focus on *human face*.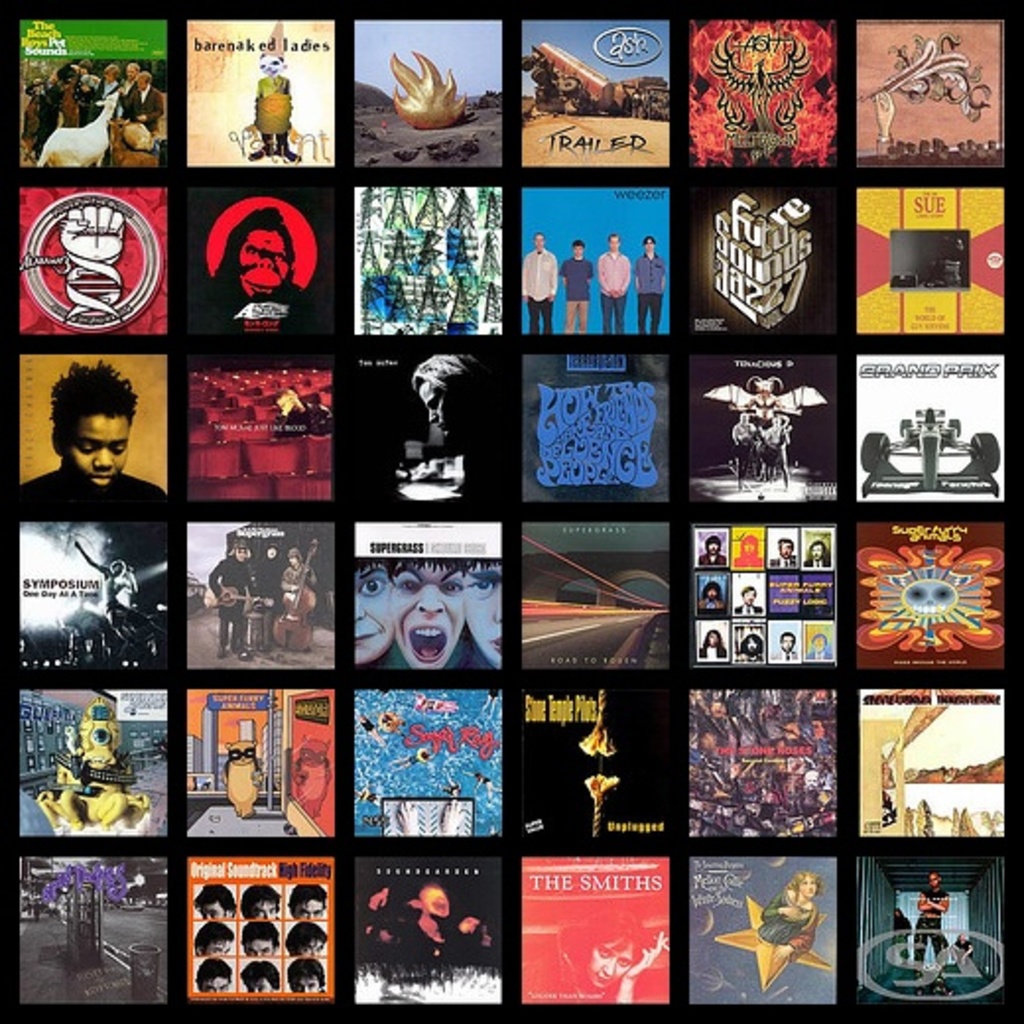
Focused at [96,65,116,81].
